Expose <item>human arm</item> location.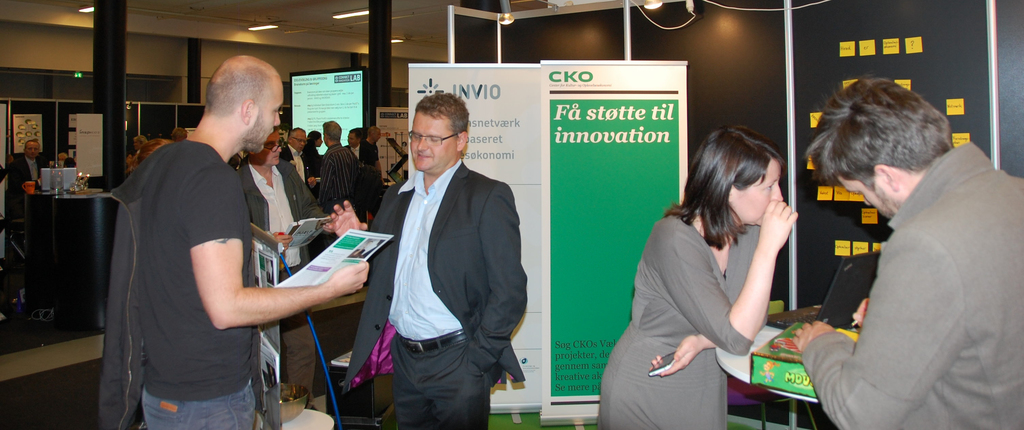
Exposed at {"left": 755, "top": 187, "right": 806, "bottom": 324}.
